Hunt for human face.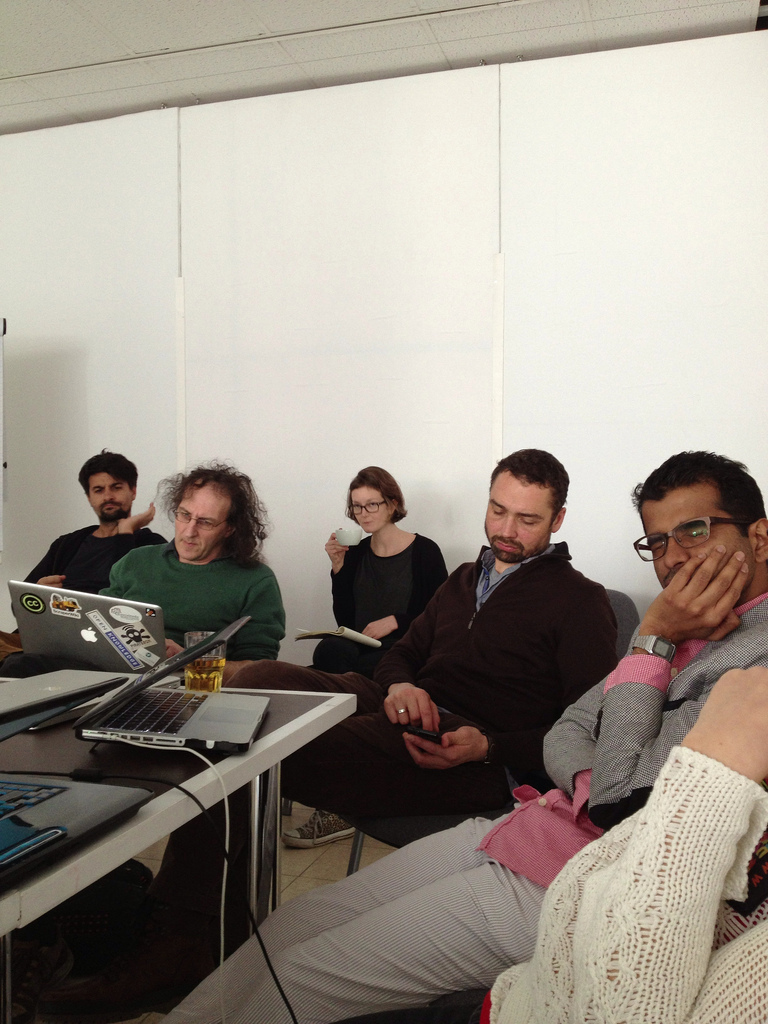
Hunted down at 88 477 132 519.
